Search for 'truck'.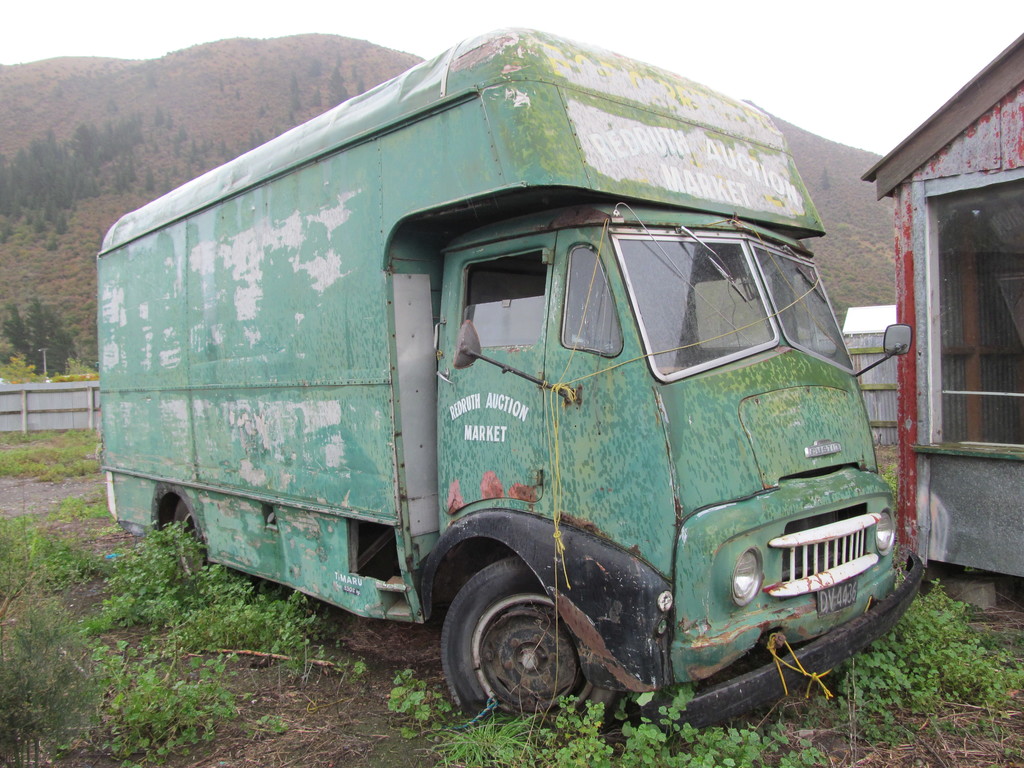
Found at rect(100, 19, 908, 764).
